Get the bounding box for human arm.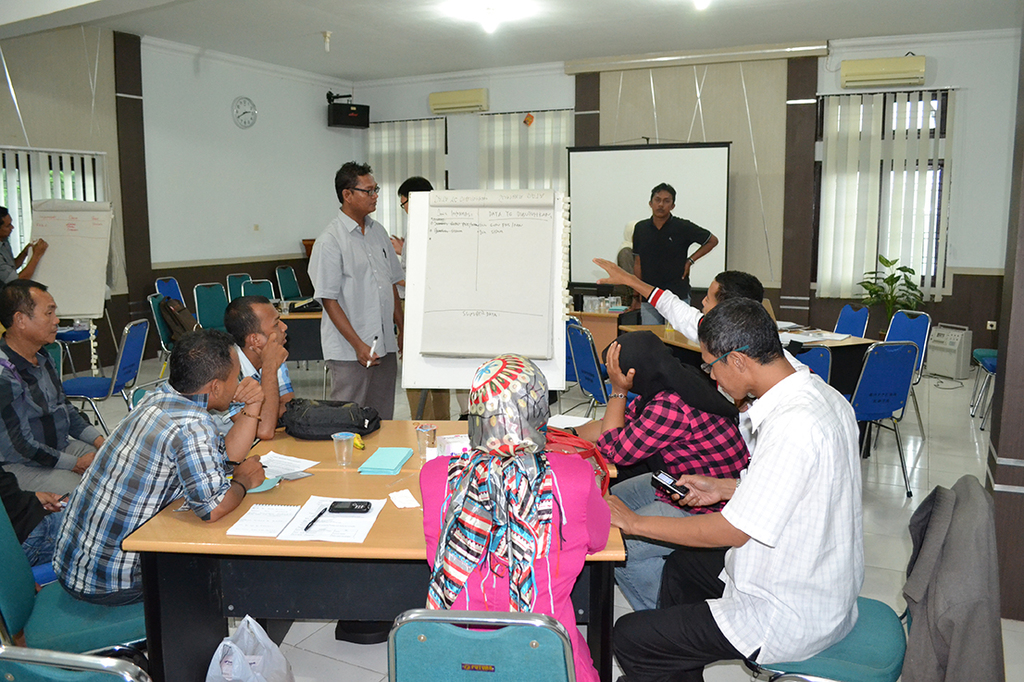
left=13, top=471, right=77, bottom=527.
